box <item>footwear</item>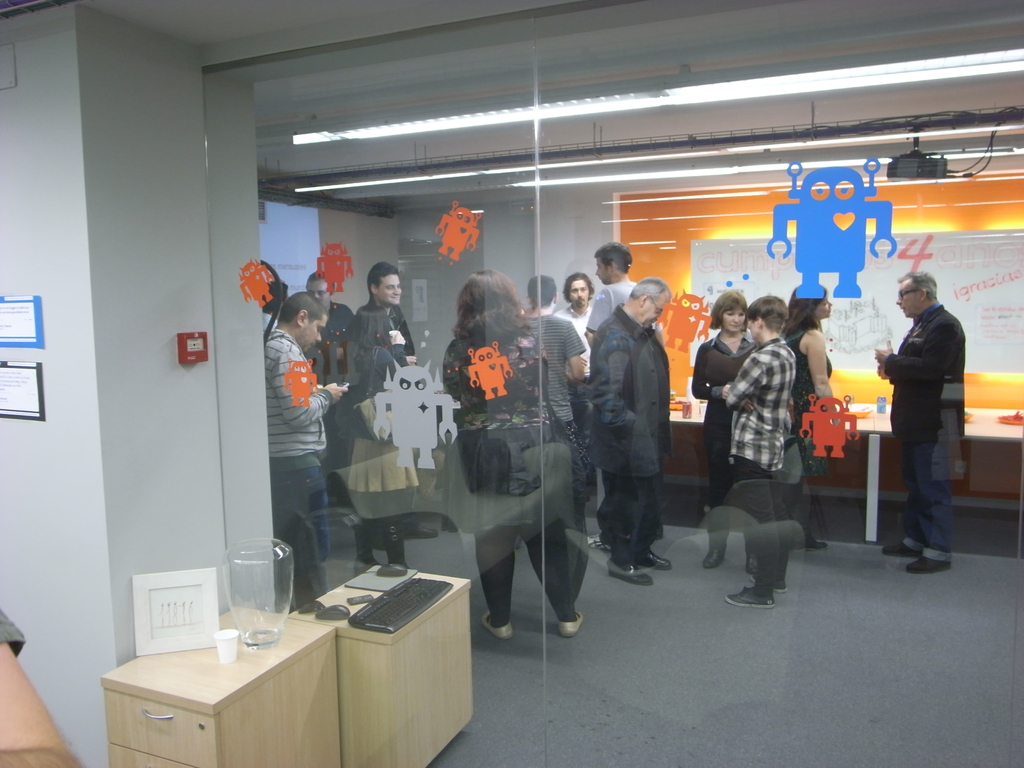
730/590/774/604
